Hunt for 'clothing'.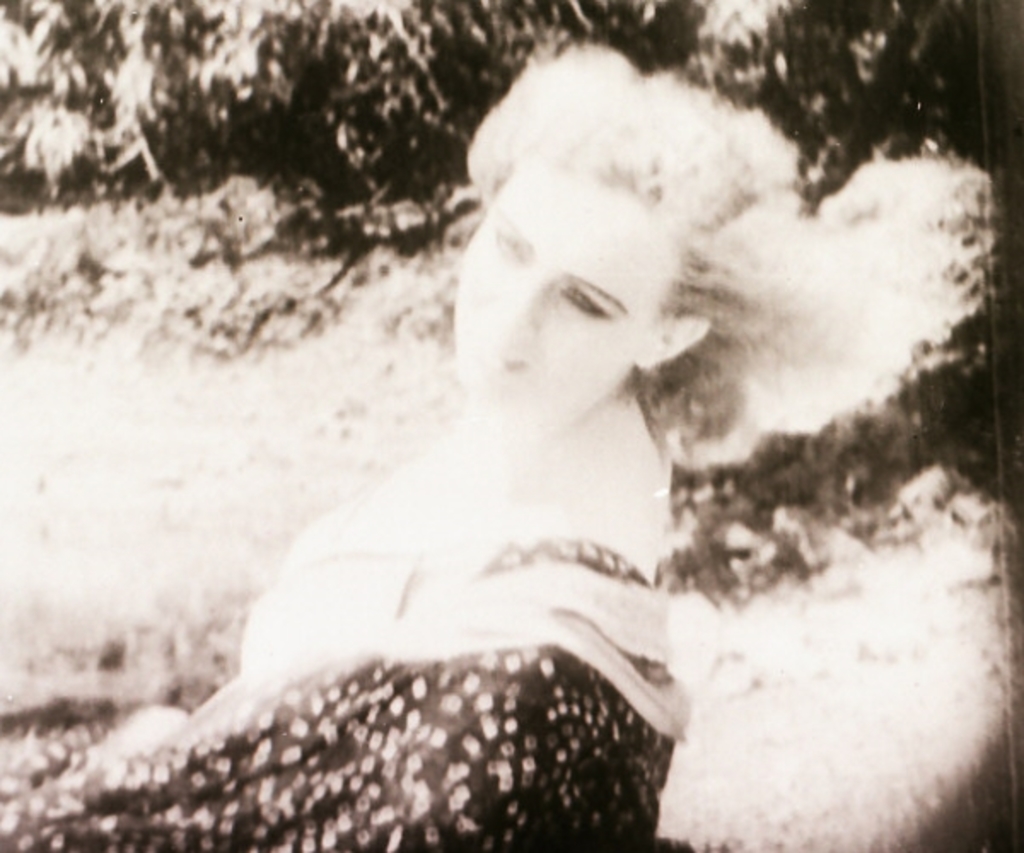
Hunted down at rect(0, 541, 689, 850).
